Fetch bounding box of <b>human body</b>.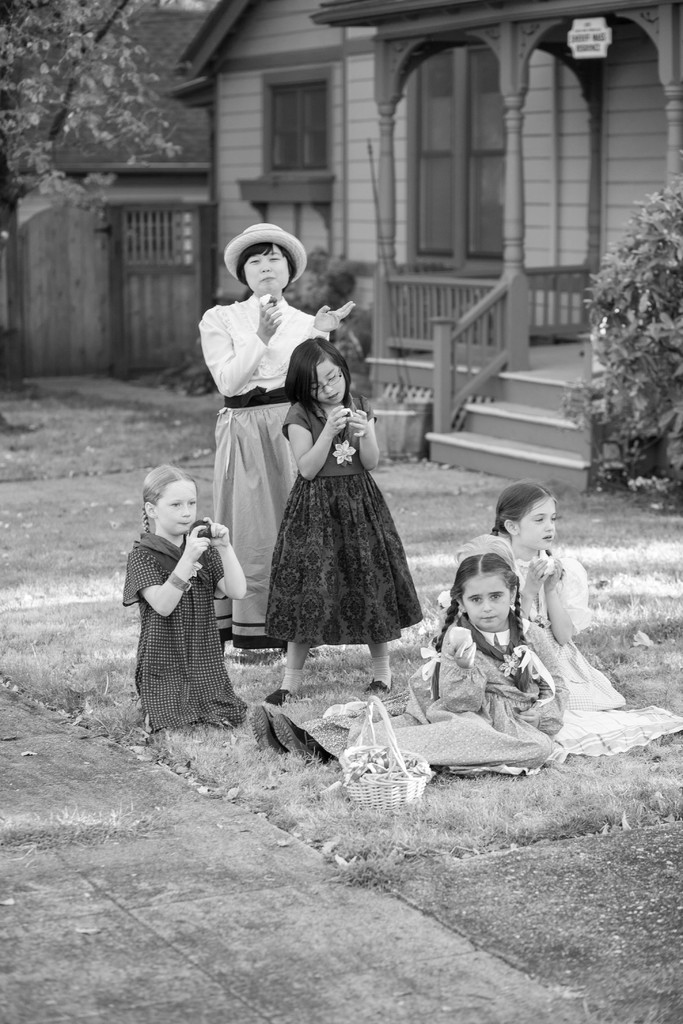
Bbox: {"x1": 123, "y1": 468, "x2": 251, "y2": 739}.
